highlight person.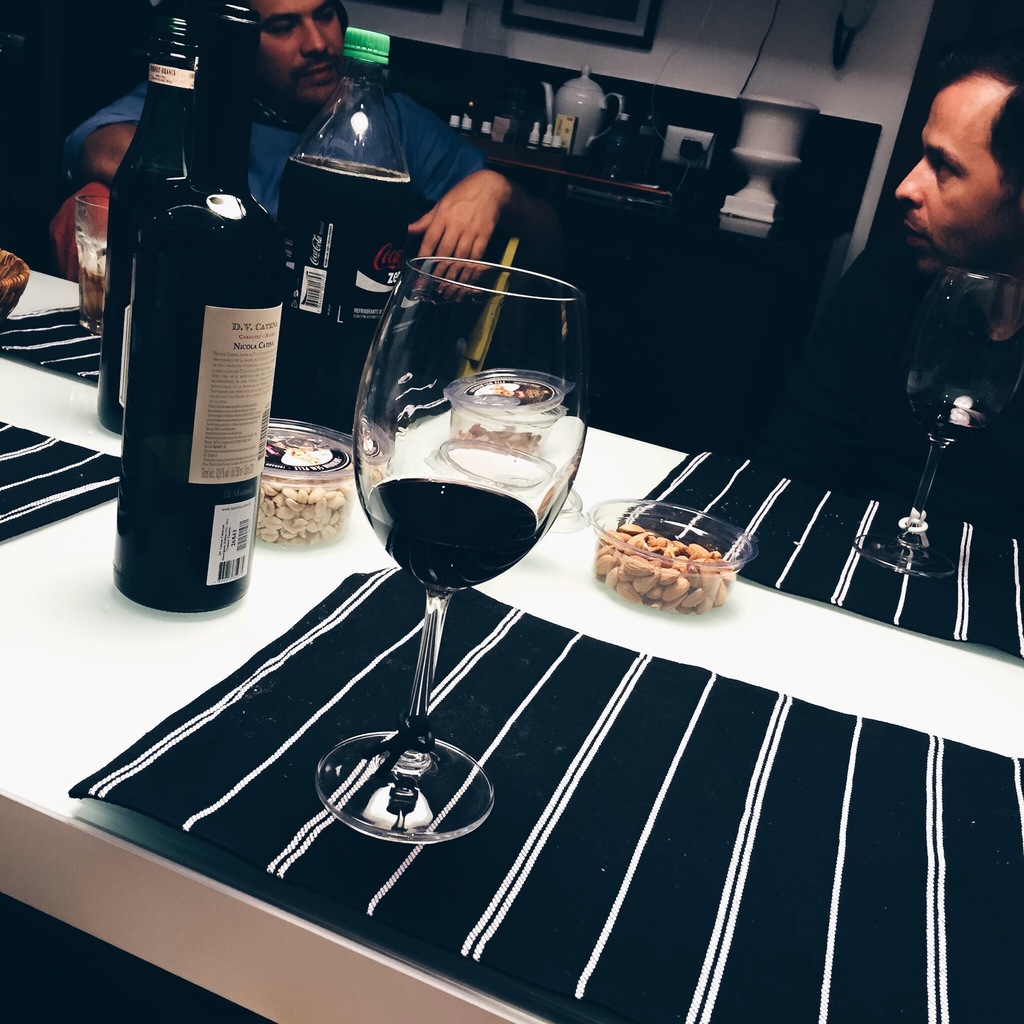
Highlighted region: <region>57, 0, 540, 303</region>.
